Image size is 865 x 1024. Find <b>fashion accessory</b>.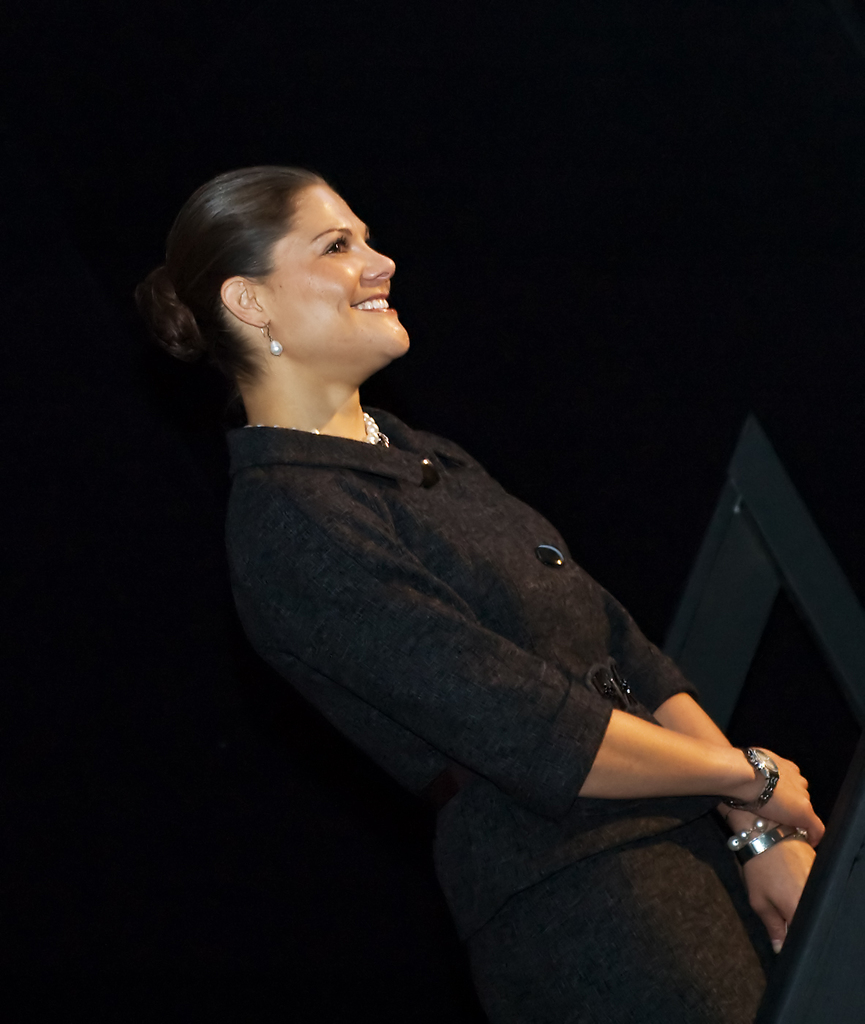
x1=268, y1=327, x2=283, y2=354.
